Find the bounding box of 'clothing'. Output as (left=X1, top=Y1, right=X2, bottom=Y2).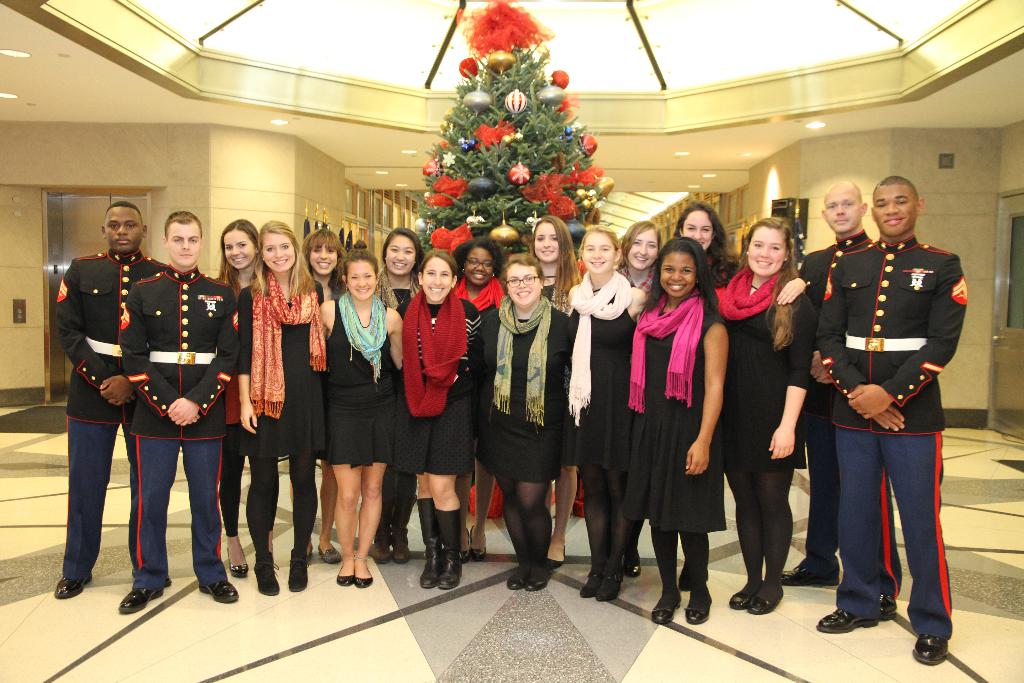
(left=58, top=247, right=167, bottom=577).
